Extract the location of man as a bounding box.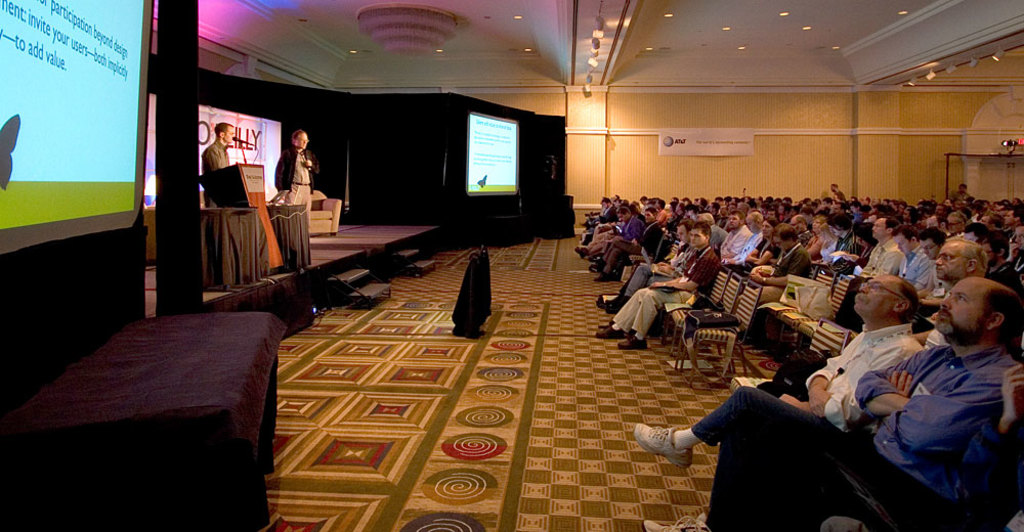
l=951, t=182, r=976, b=204.
